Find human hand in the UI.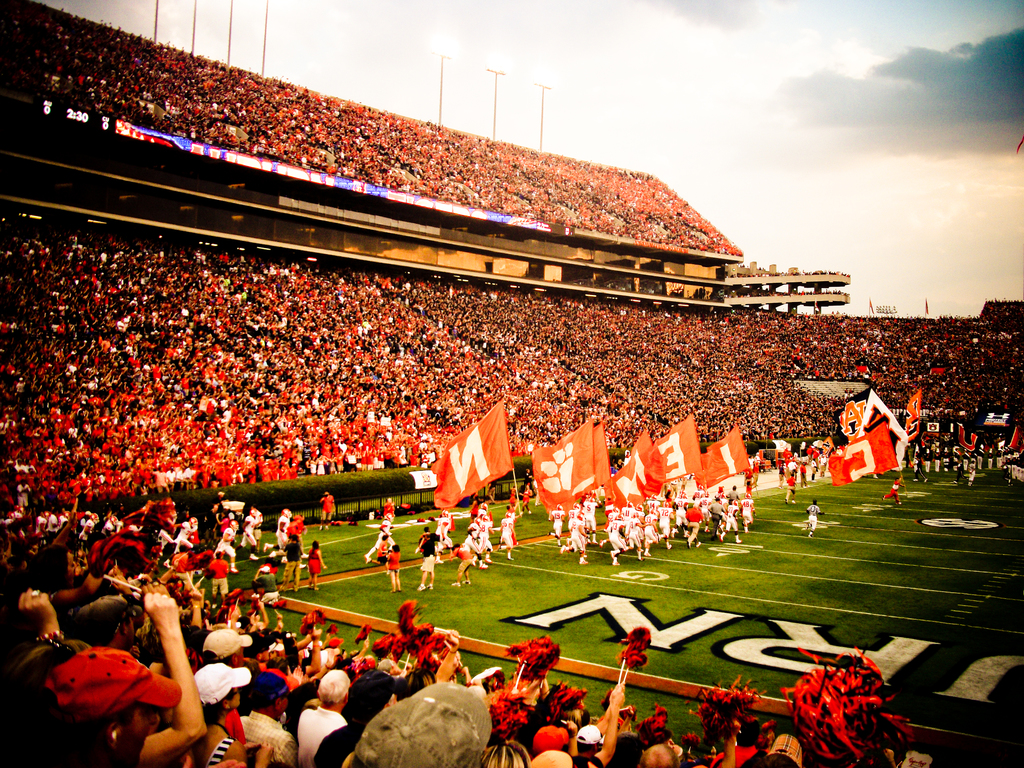
UI element at crop(323, 563, 329, 573).
